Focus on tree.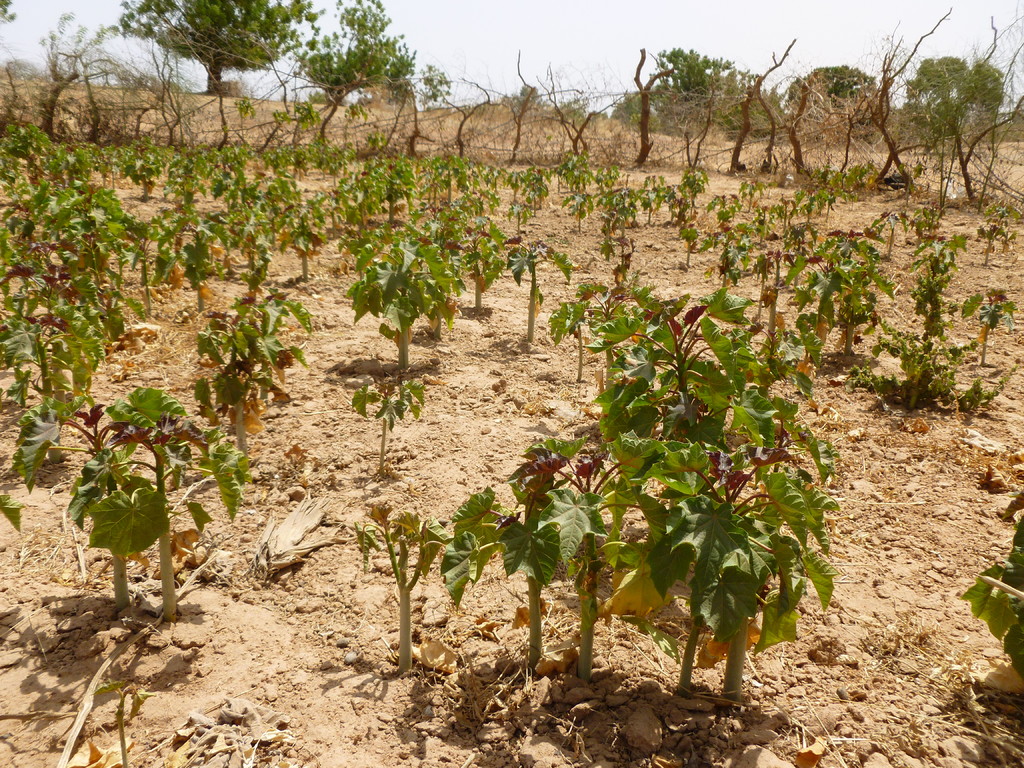
Focused at Rect(654, 46, 739, 114).
